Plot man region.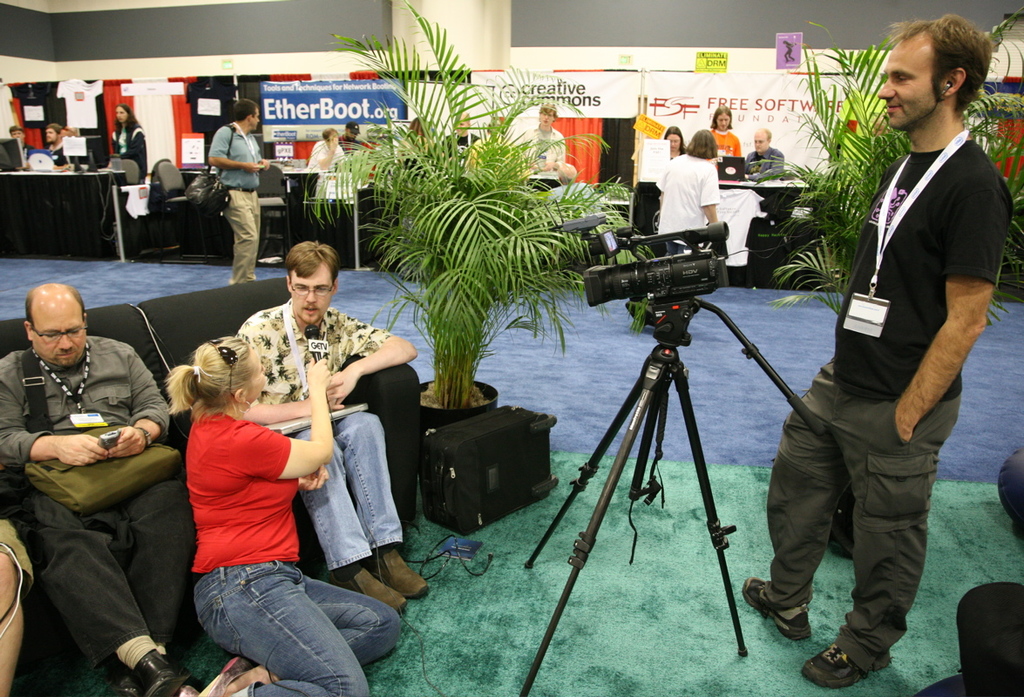
Plotted at 533, 158, 603, 220.
